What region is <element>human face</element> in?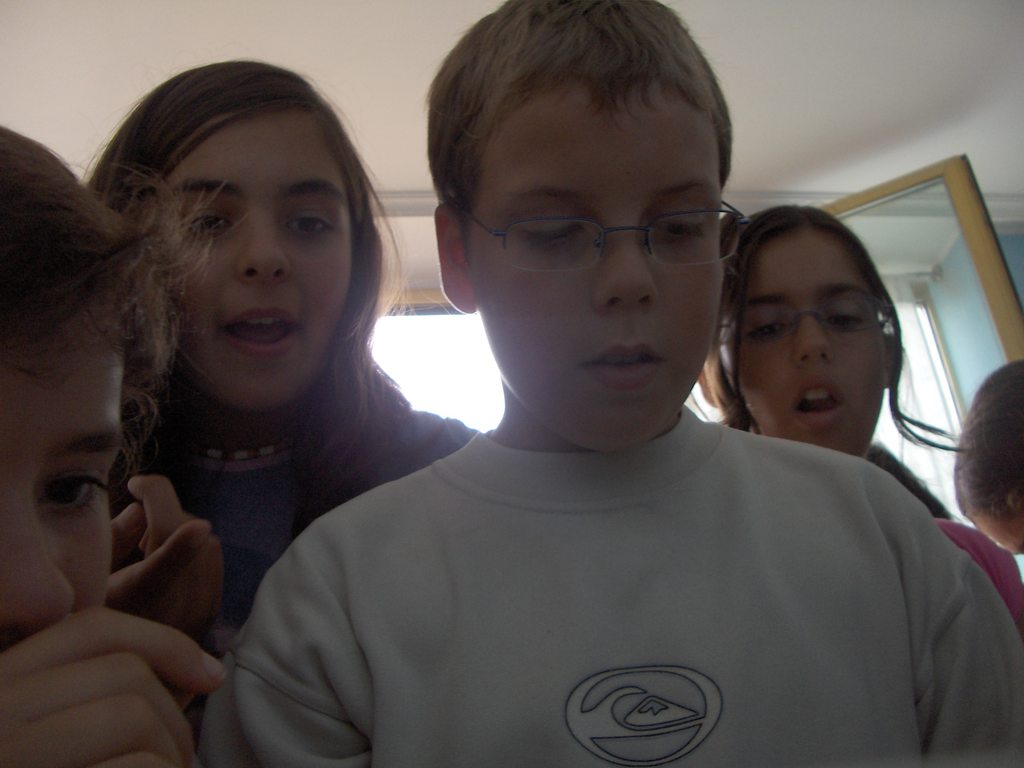
box=[0, 311, 138, 652].
